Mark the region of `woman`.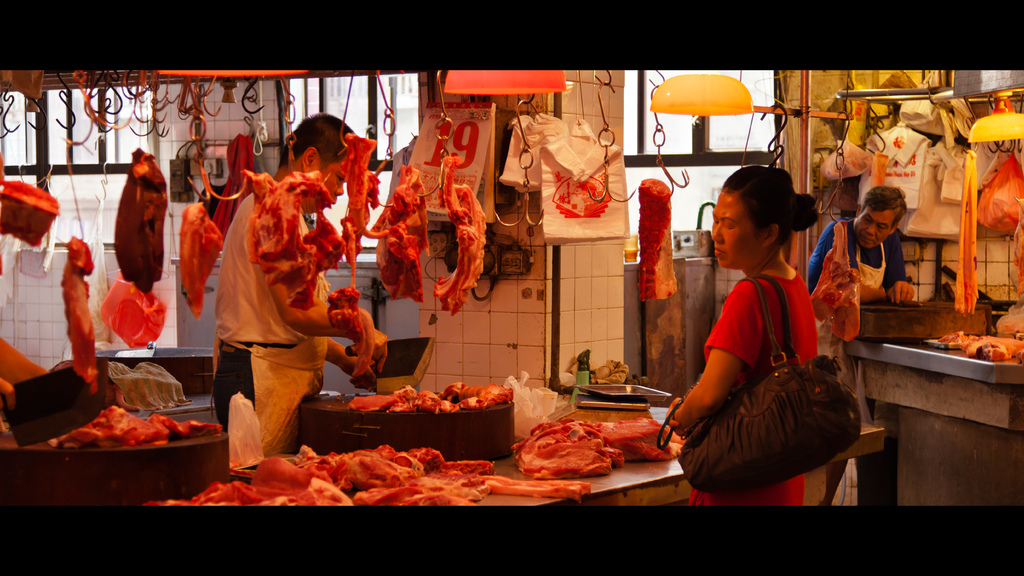
Region: <region>669, 139, 854, 503</region>.
